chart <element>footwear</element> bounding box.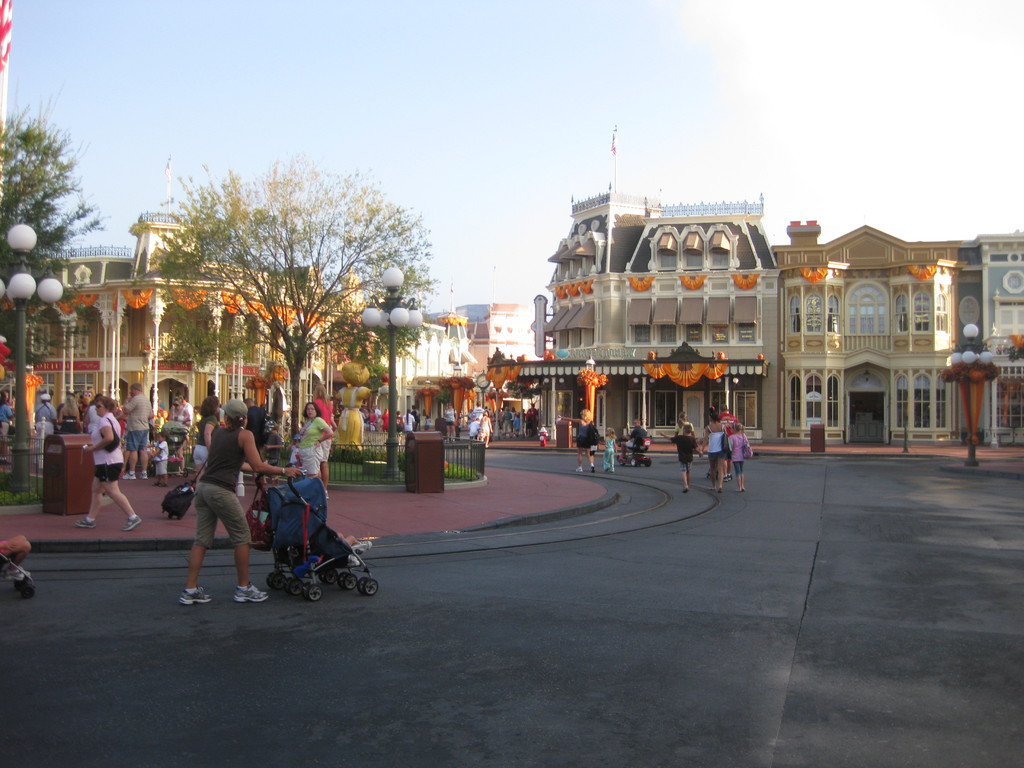
Charted: [left=722, top=475, right=729, bottom=481].
